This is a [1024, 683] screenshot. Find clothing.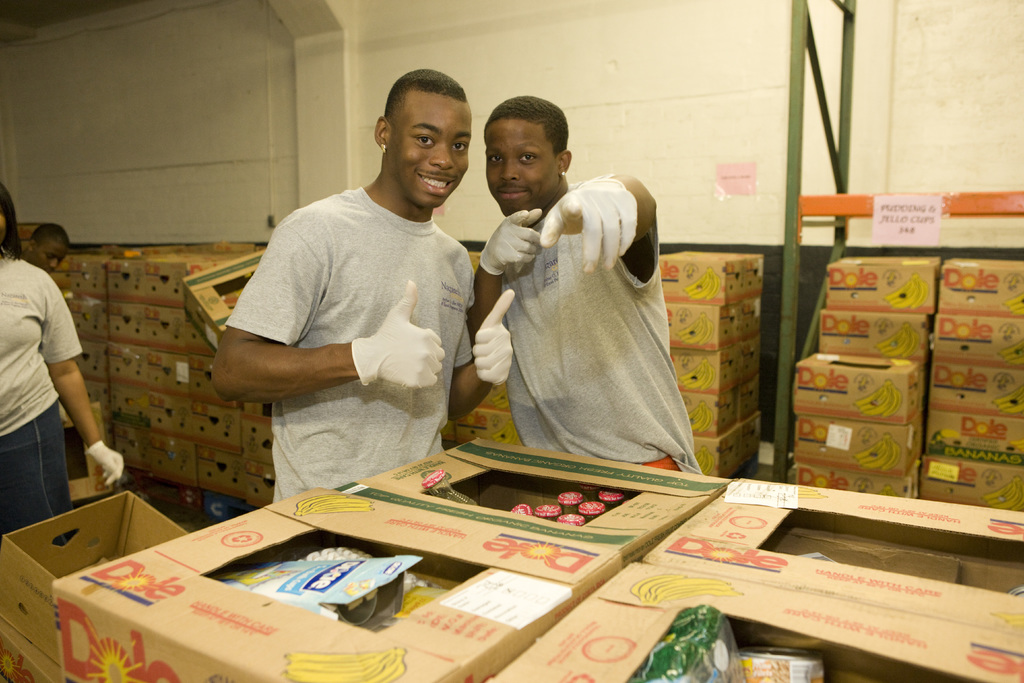
Bounding box: (495,170,706,476).
